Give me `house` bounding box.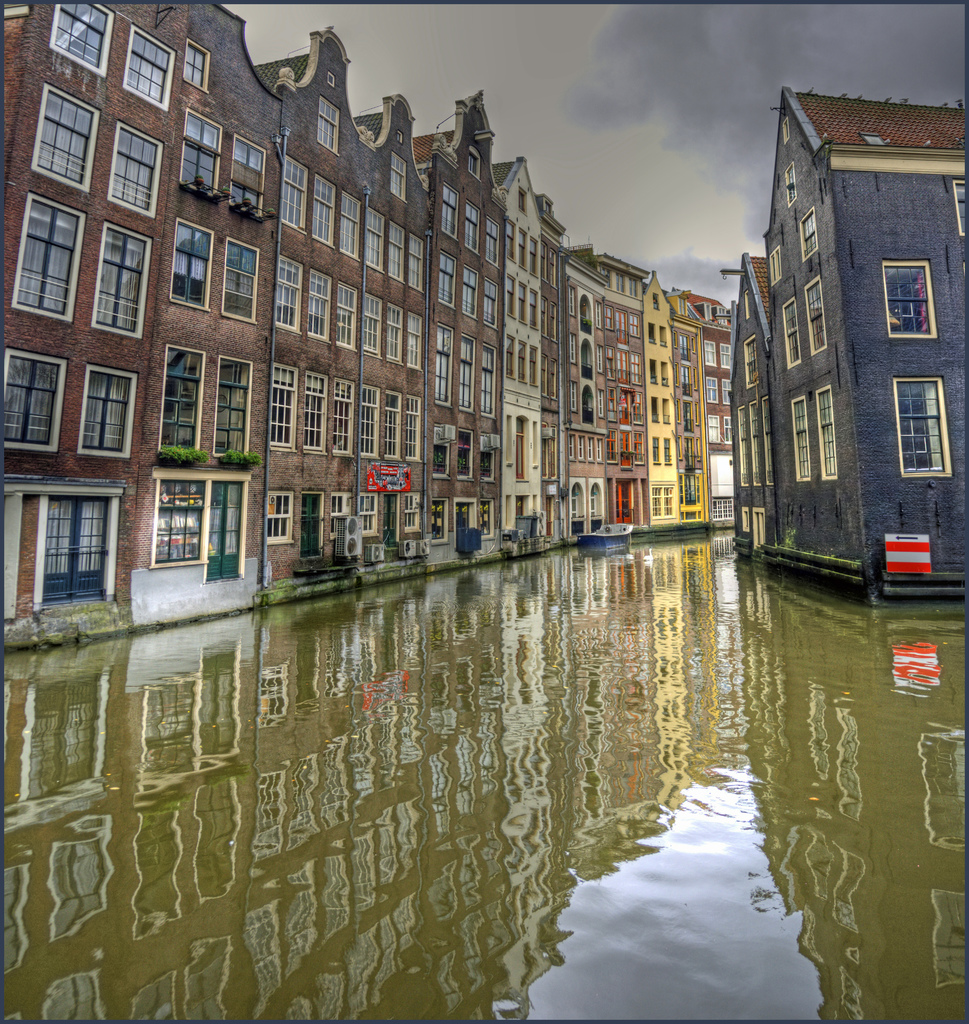
550,241,731,529.
